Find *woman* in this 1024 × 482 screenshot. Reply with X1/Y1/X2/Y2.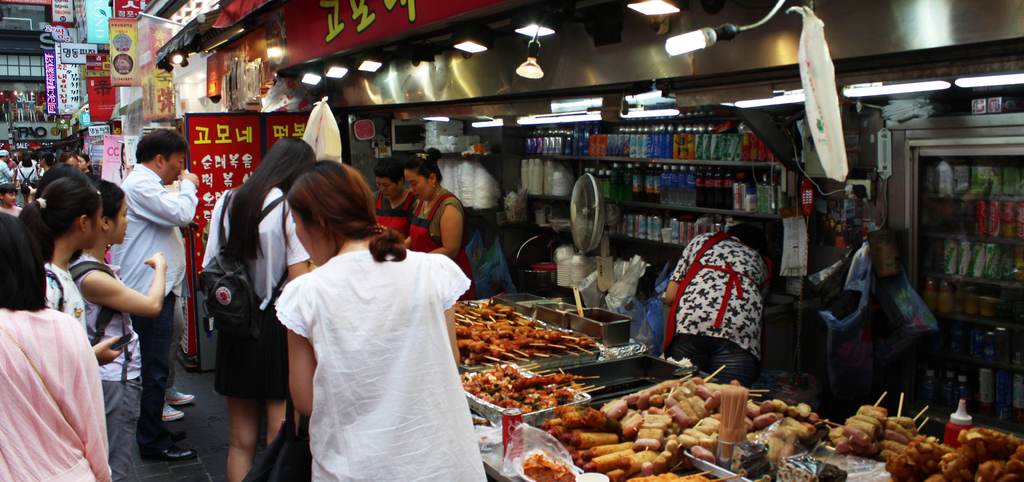
13/177/116/368.
